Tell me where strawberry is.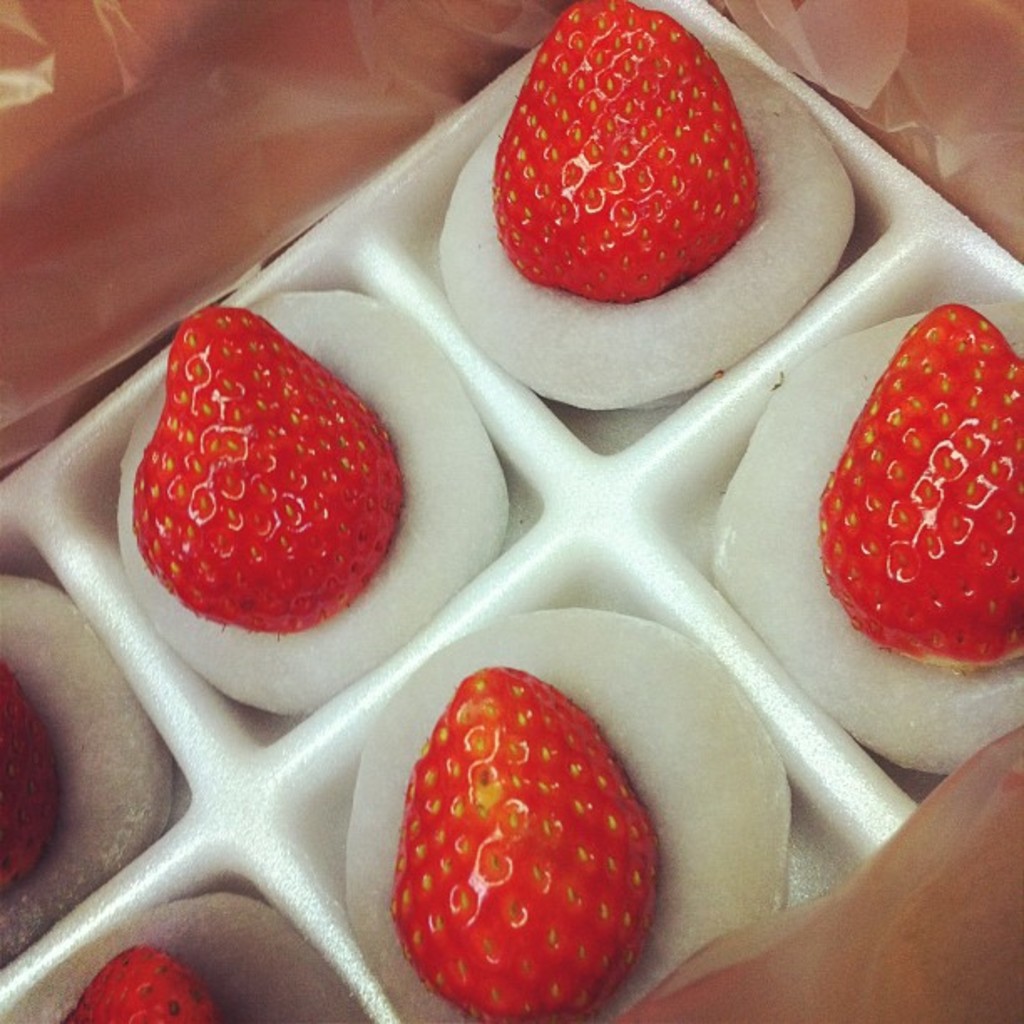
strawberry is at BBox(815, 301, 1022, 681).
